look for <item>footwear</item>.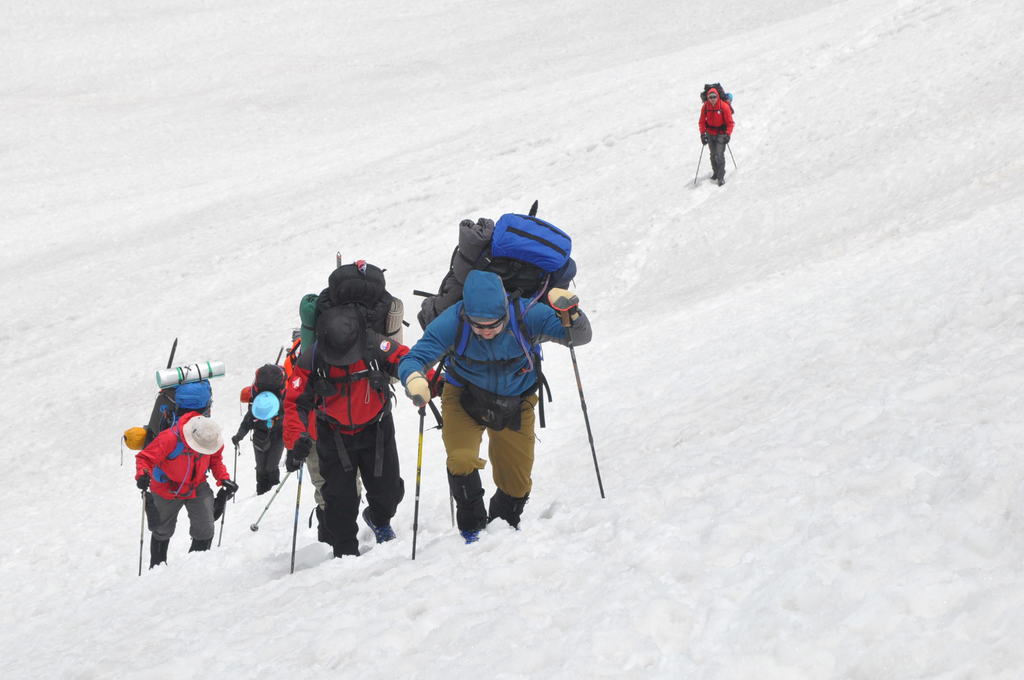
Found: BBox(462, 524, 480, 546).
